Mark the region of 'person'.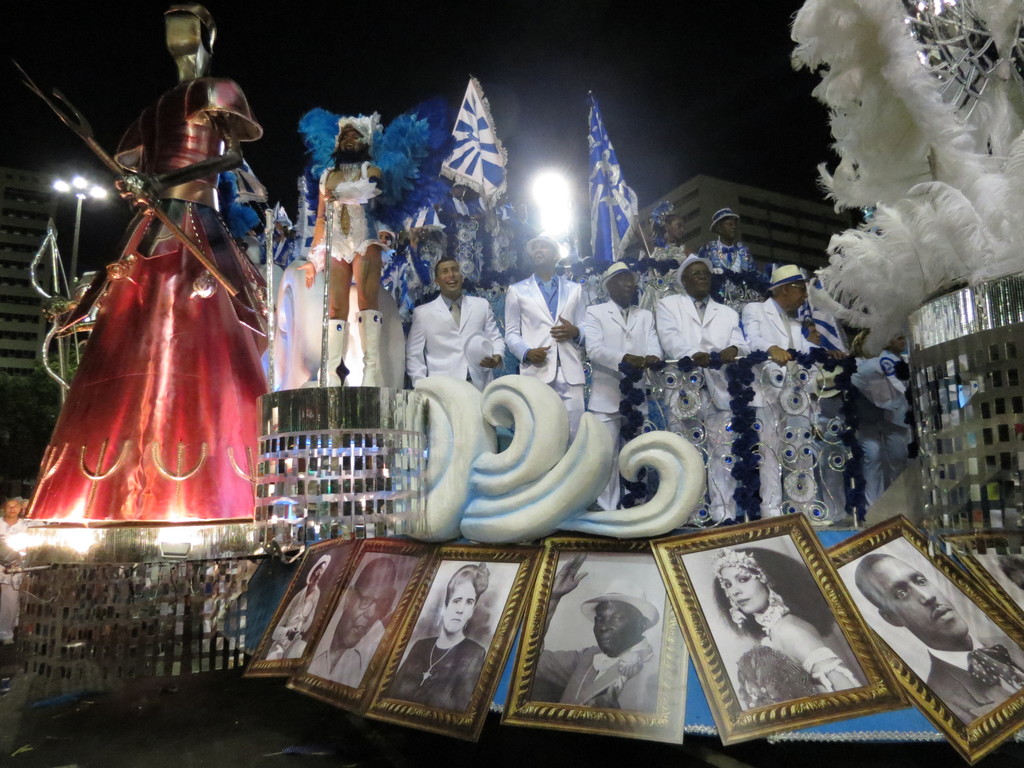
Region: 710, 544, 867, 712.
